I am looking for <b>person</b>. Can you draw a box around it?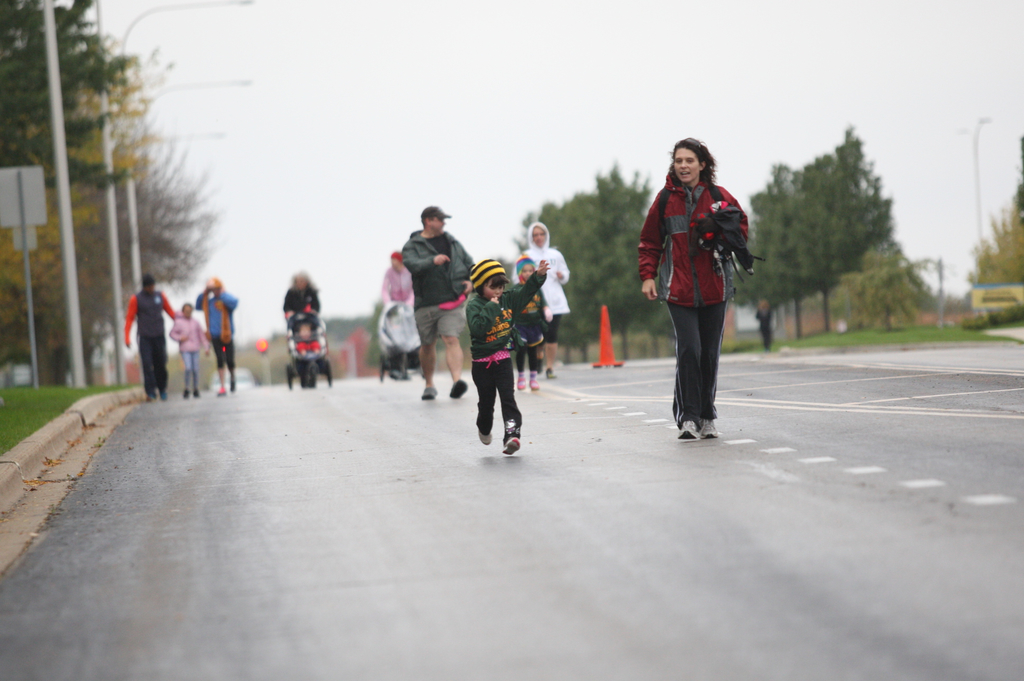
Sure, the bounding box is {"left": 173, "top": 303, "right": 205, "bottom": 392}.
